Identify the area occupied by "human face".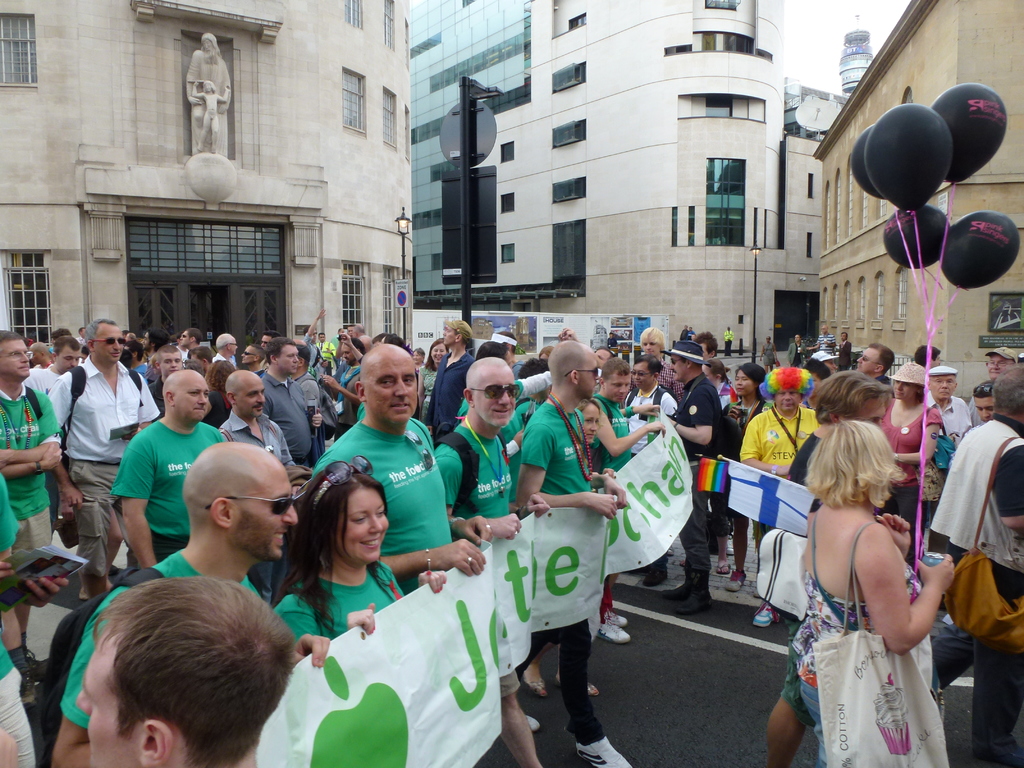
Area: 56, 344, 82, 373.
